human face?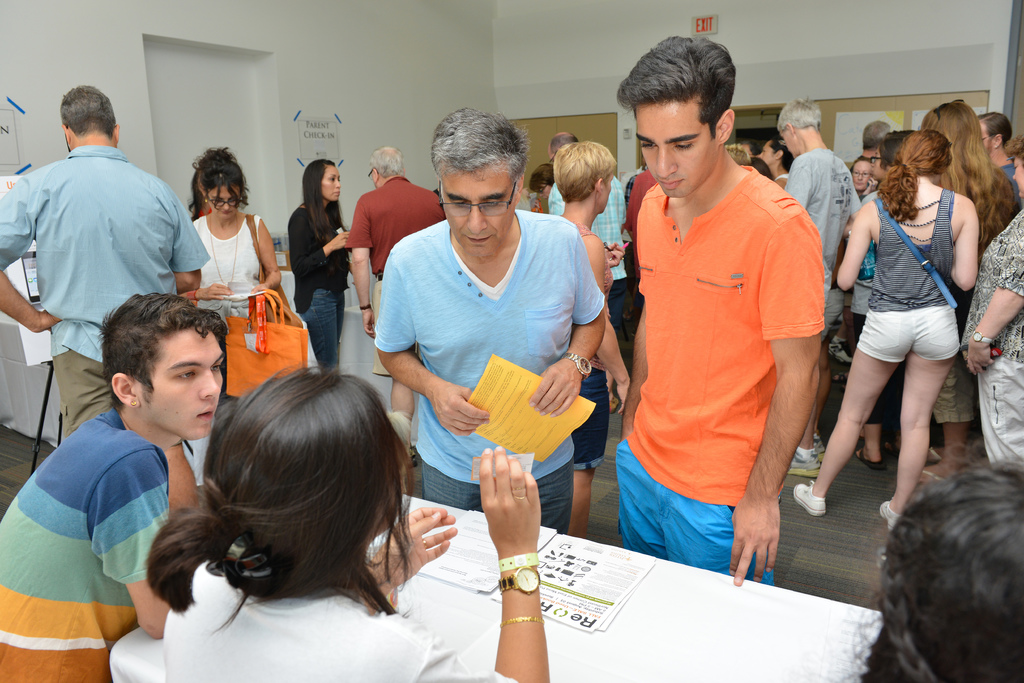
[776,133,796,157]
